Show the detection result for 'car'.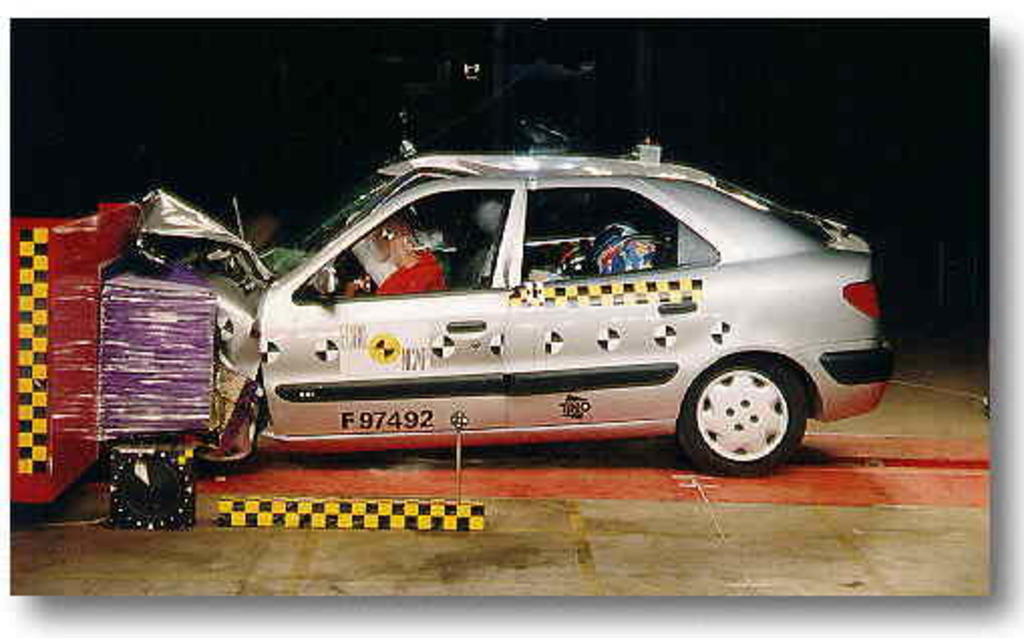
BBox(131, 131, 891, 471).
